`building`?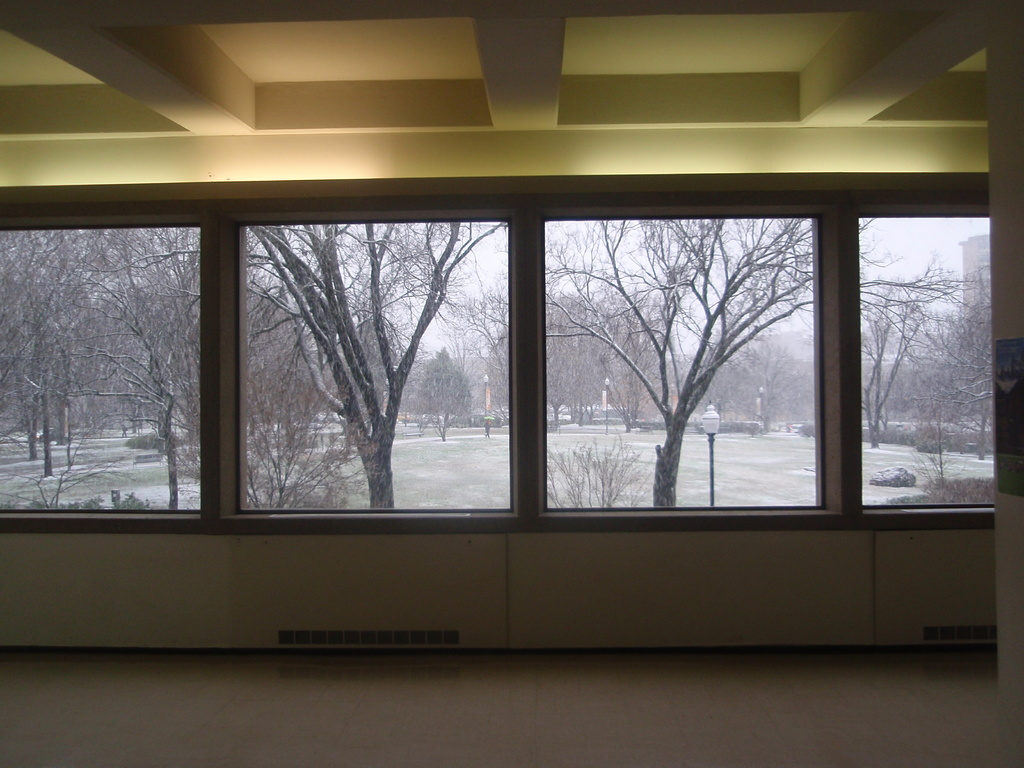
bbox=[0, 0, 1023, 767]
